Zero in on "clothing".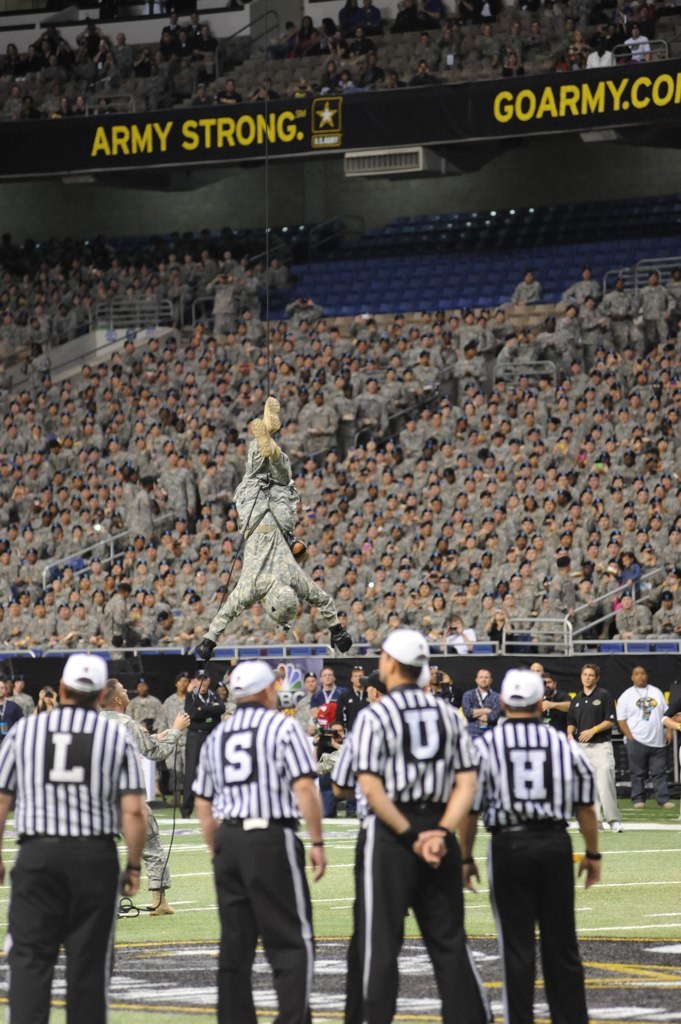
Zeroed in: {"x1": 0, "y1": 703, "x2": 146, "y2": 1020}.
